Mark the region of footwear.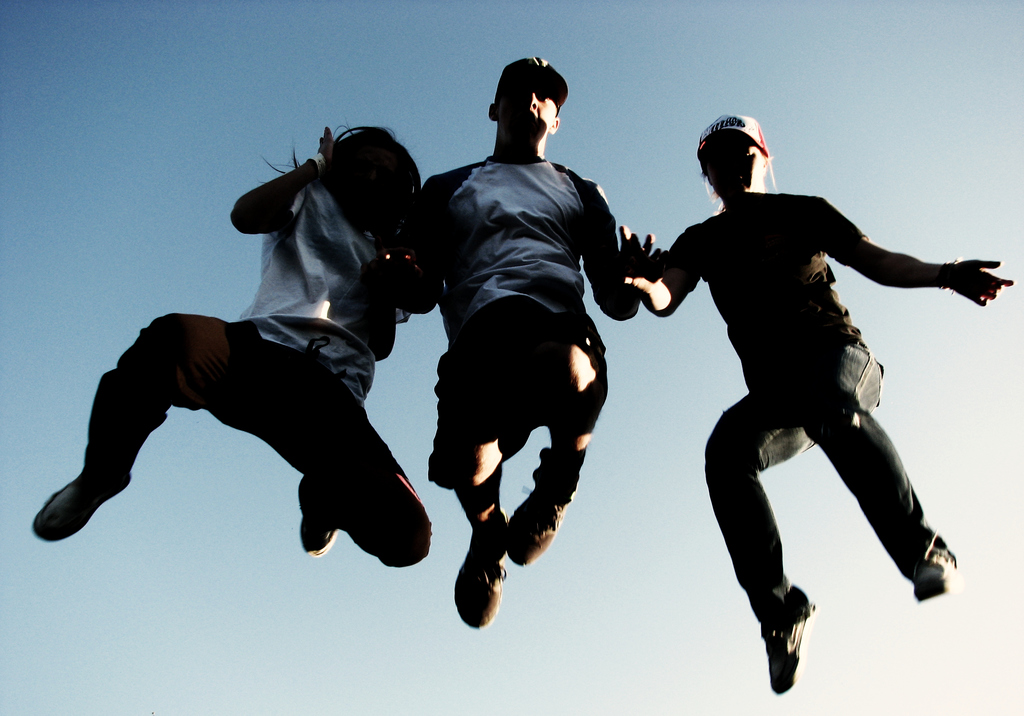
Region: bbox(30, 470, 130, 539).
